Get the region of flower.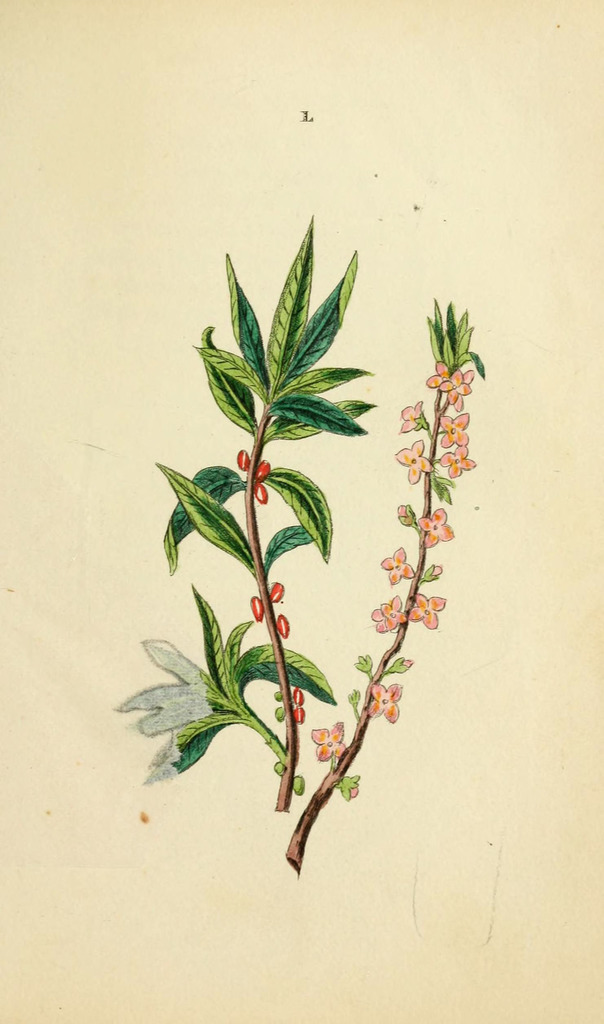
399 397 438 433.
